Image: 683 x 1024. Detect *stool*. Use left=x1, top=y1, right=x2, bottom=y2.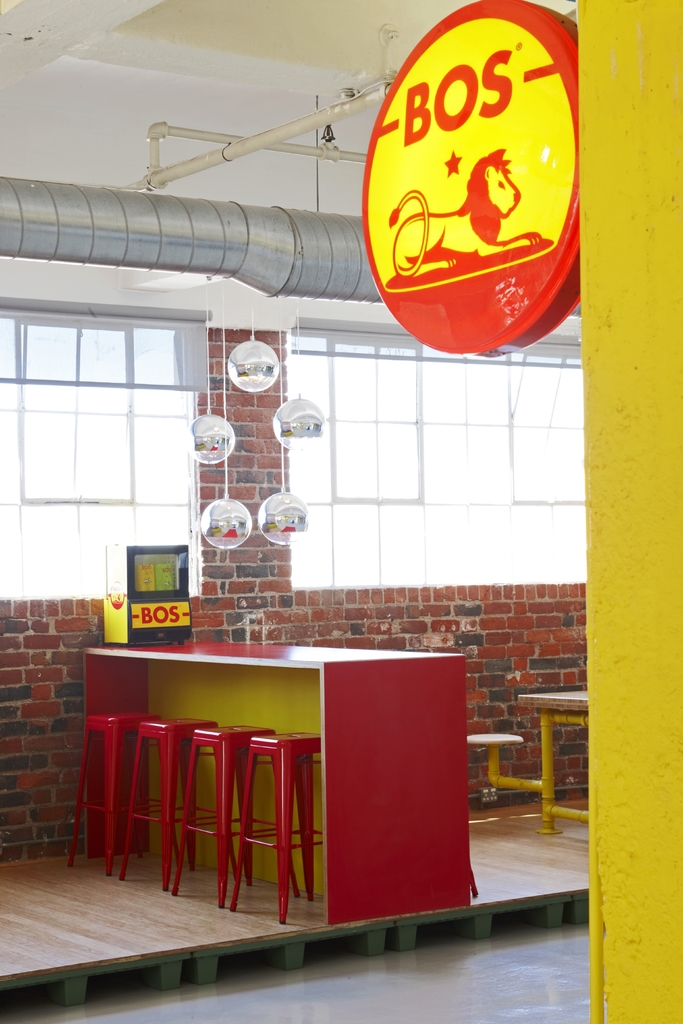
left=227, top=728, right=329, bottom=926.
